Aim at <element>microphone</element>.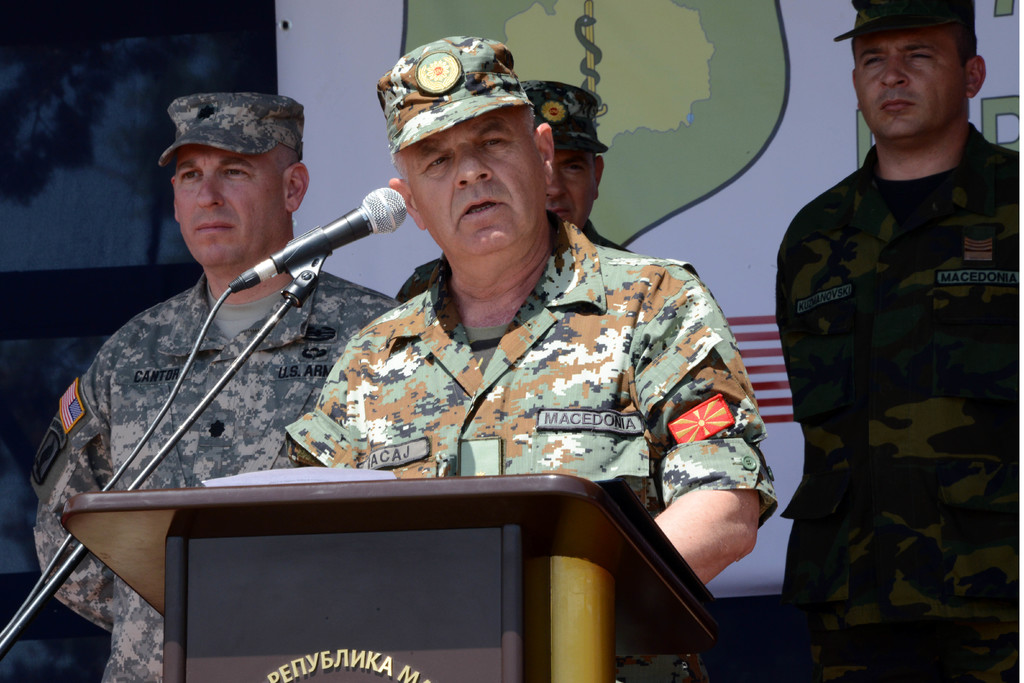
Aimed at Rect(227, 185, 414, 307).
